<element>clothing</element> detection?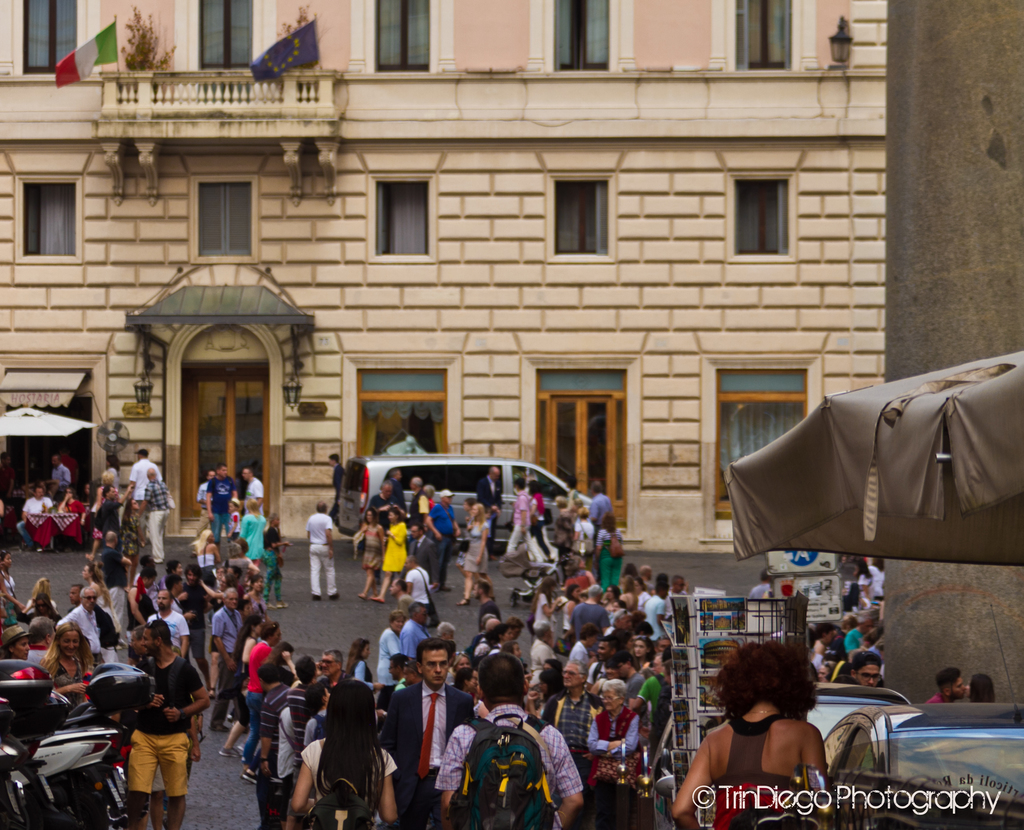
<bbox>589, 492, 616, 558</bbox>
